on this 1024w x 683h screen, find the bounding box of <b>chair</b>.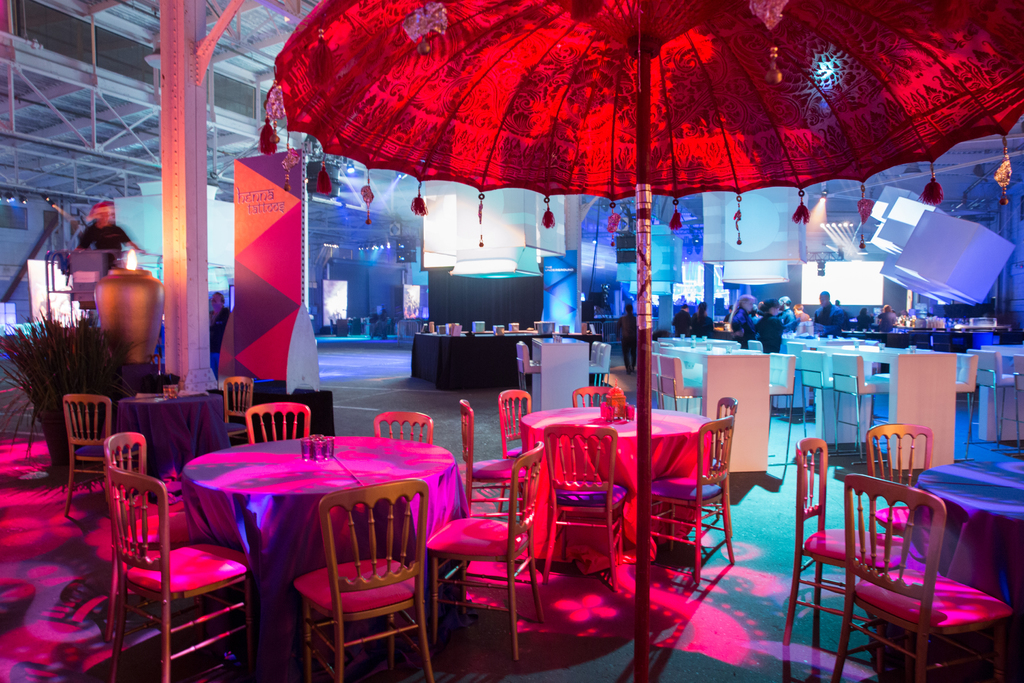
Bounding box: left=797, top=350, right=841, bottom=458.
